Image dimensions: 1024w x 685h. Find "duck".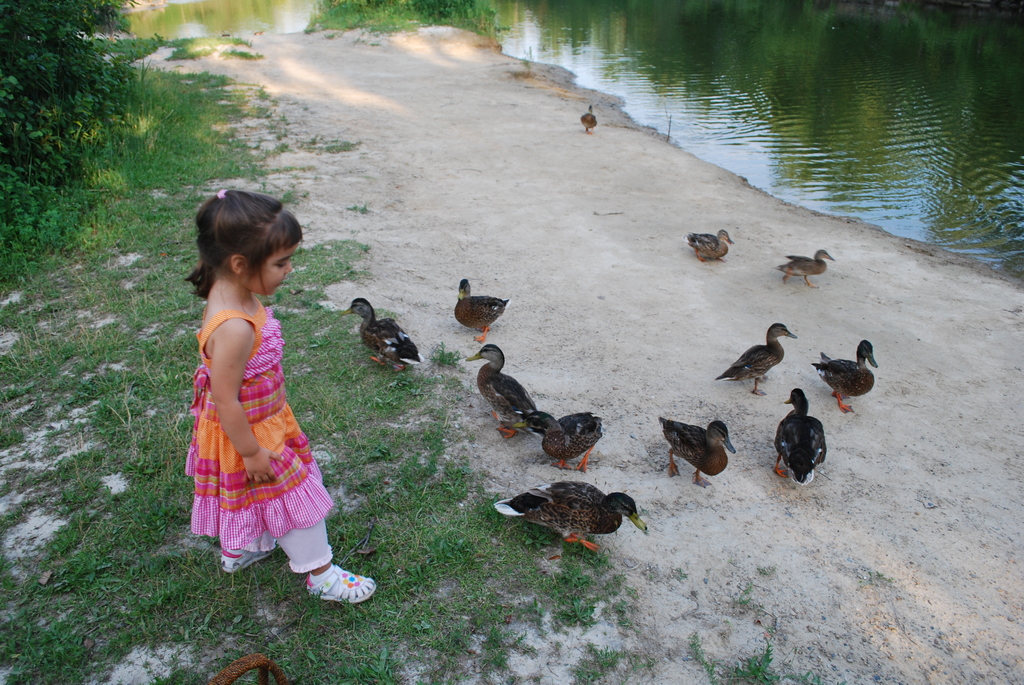
bbox=(491, 479, 652, 551).
